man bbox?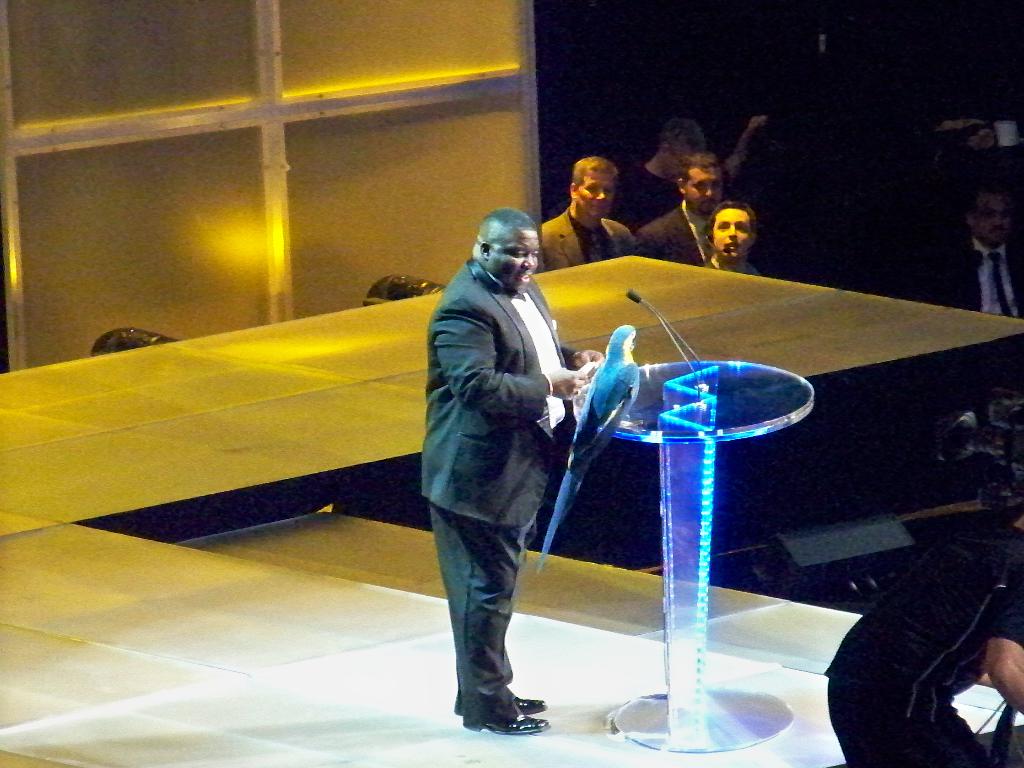
(left=706, top=197, right=763, bottom=276)
